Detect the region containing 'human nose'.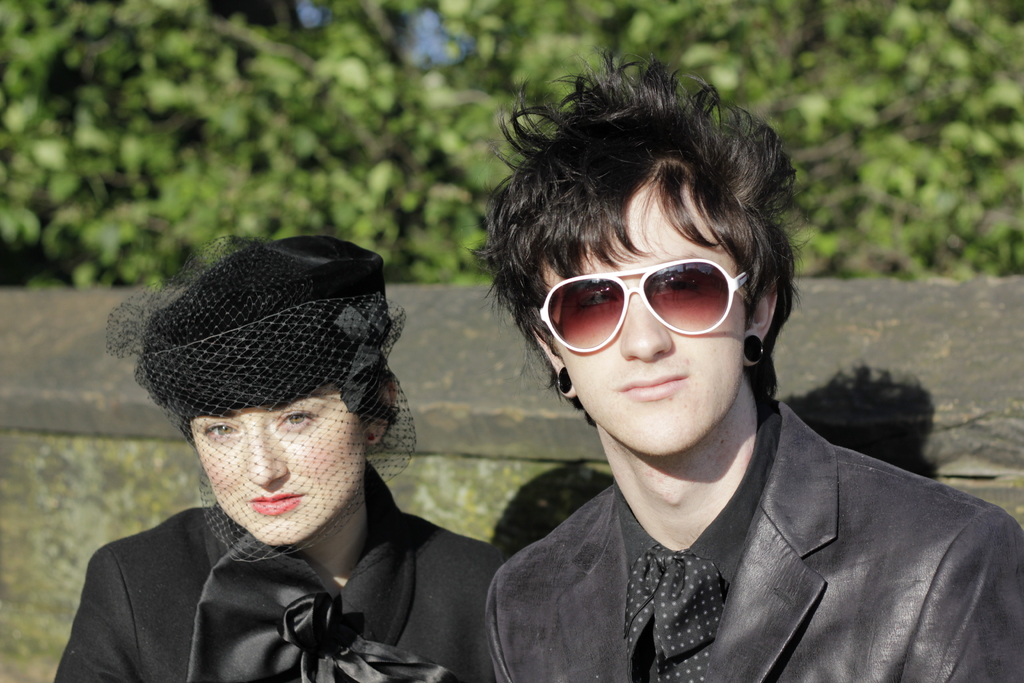
{"x1": 246, "y1": 425, "x2": 290, "y2": 482}.
